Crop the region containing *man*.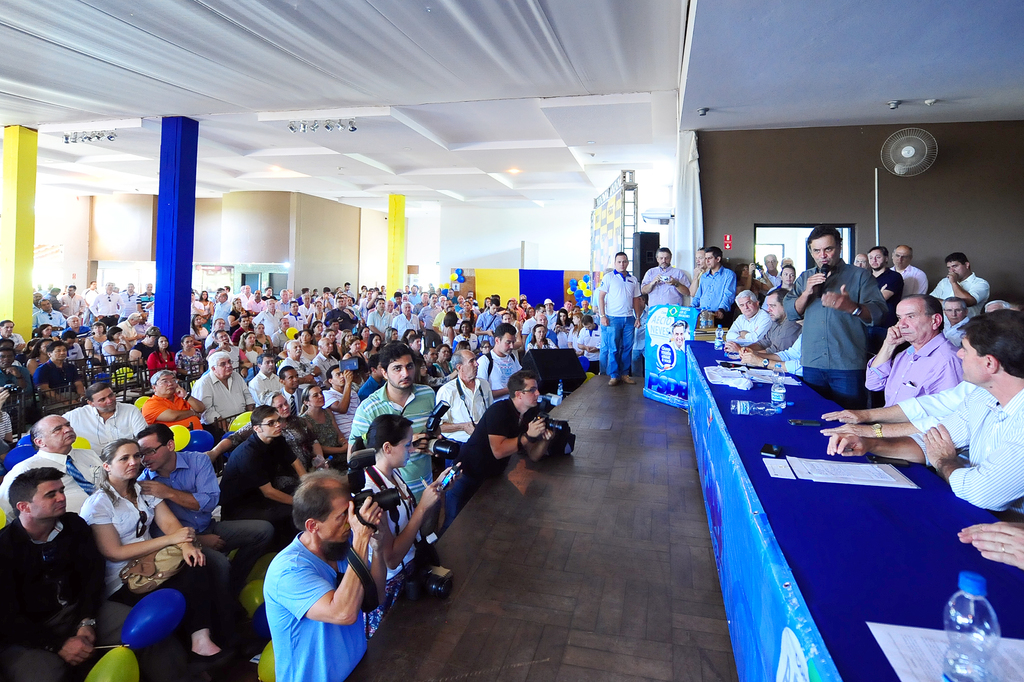
Crop region: (left=451, top=369, right=556, bottom=496).
